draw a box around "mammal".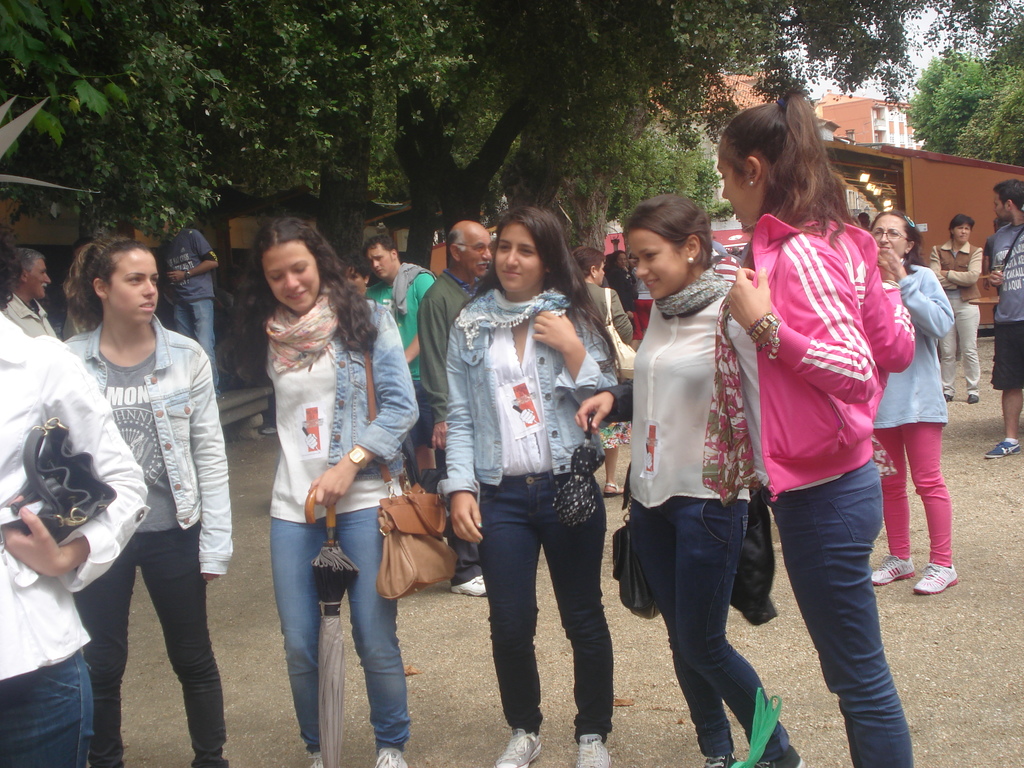
{"x1": 0, "y1": 243, "x2": 60, "y2": 336}.
